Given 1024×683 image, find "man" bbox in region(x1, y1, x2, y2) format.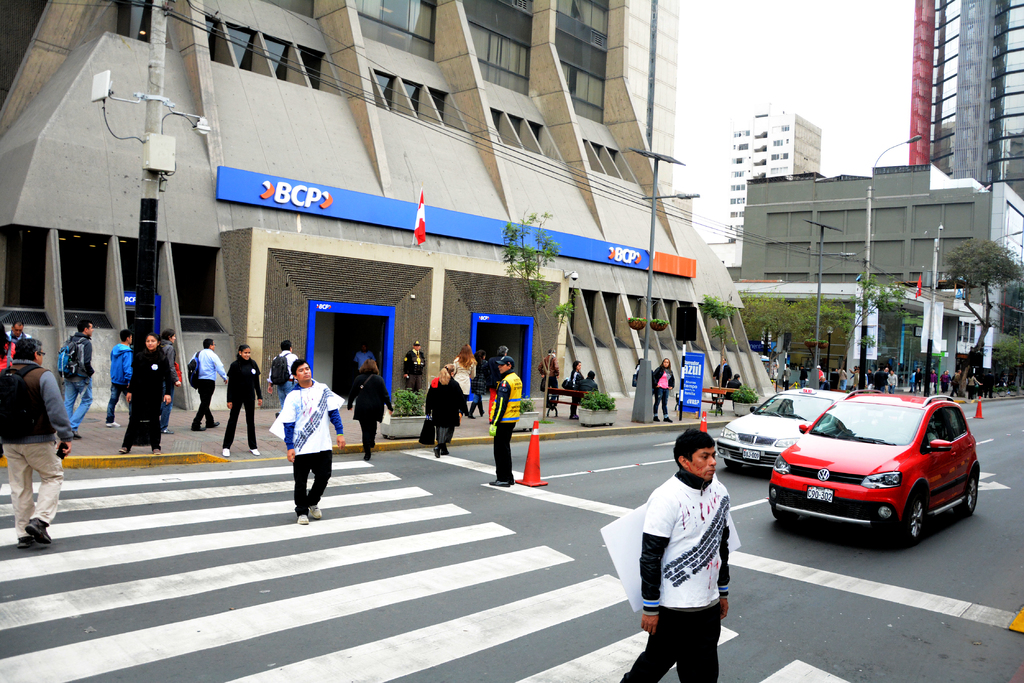
region(276, 359, 346, 524).
